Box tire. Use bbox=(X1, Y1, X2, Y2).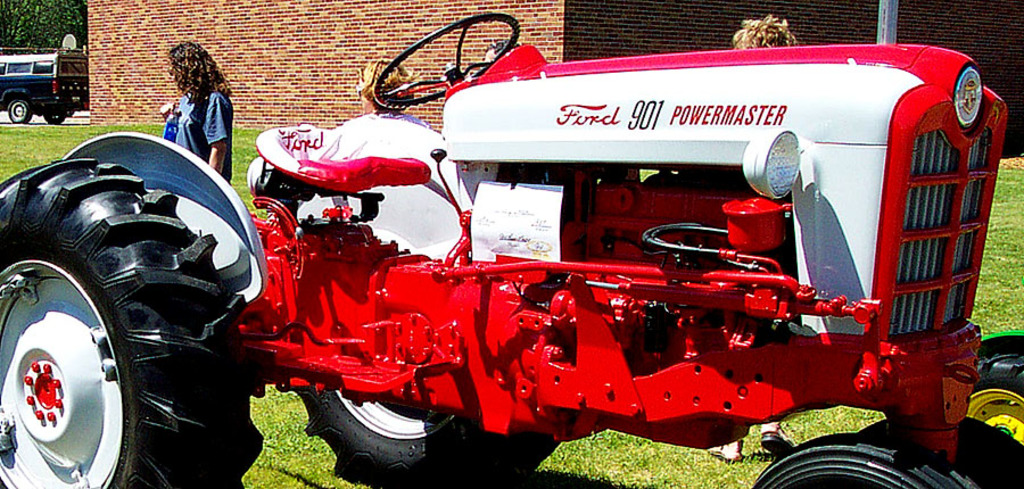
bbox=(856, 415, 1023, 488).
